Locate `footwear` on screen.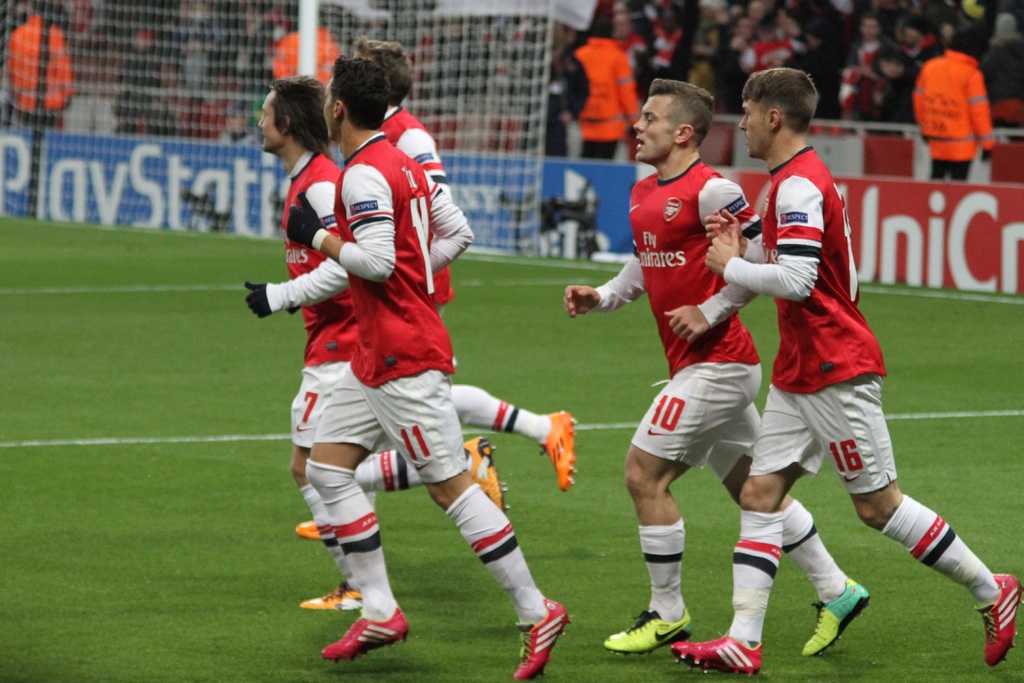
On screen at x1=541 y1=412 x2=573 y2=486.
